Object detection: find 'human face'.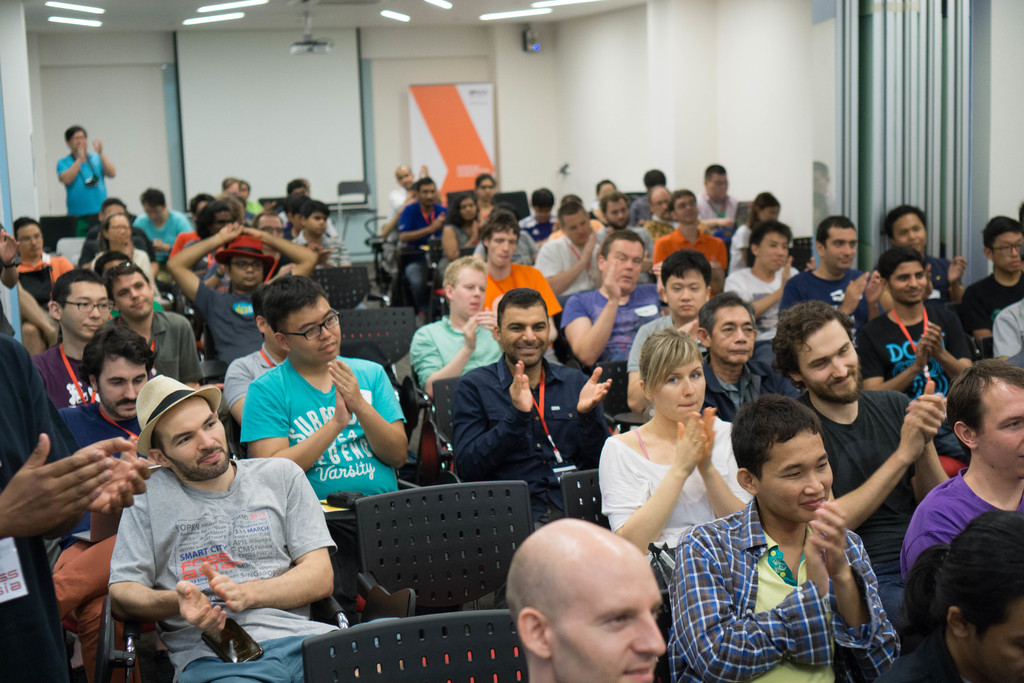
detection(61, 281, 109, 338).
